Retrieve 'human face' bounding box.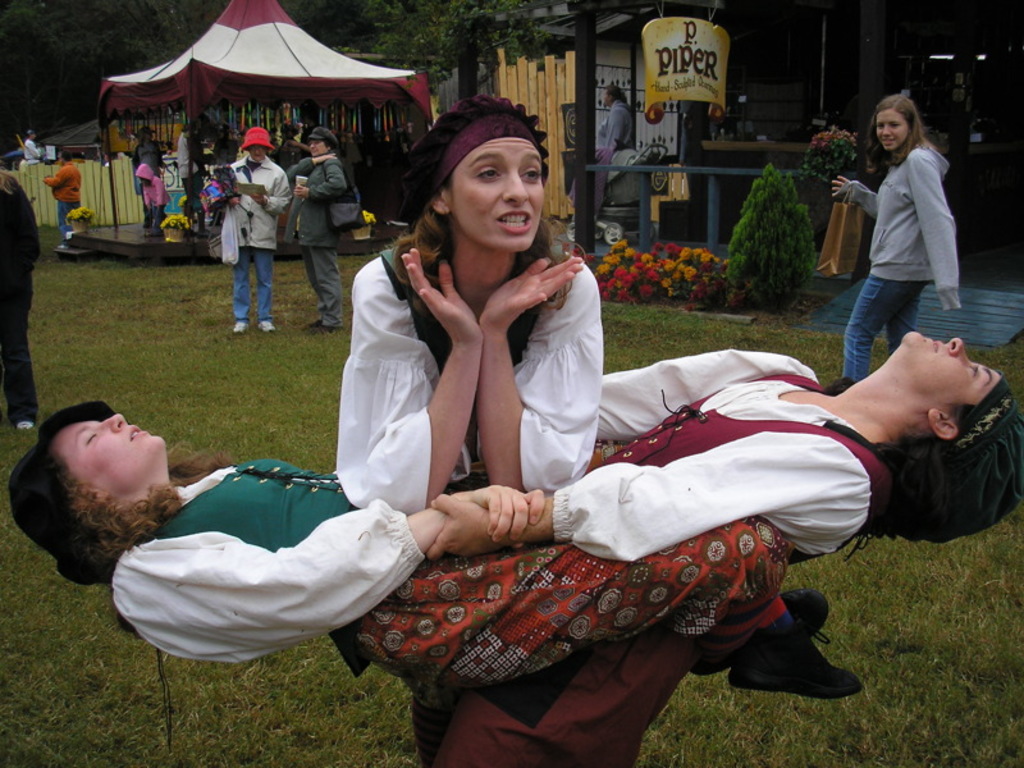
Bounding box: l=308, t=140, r=329, b=156.
